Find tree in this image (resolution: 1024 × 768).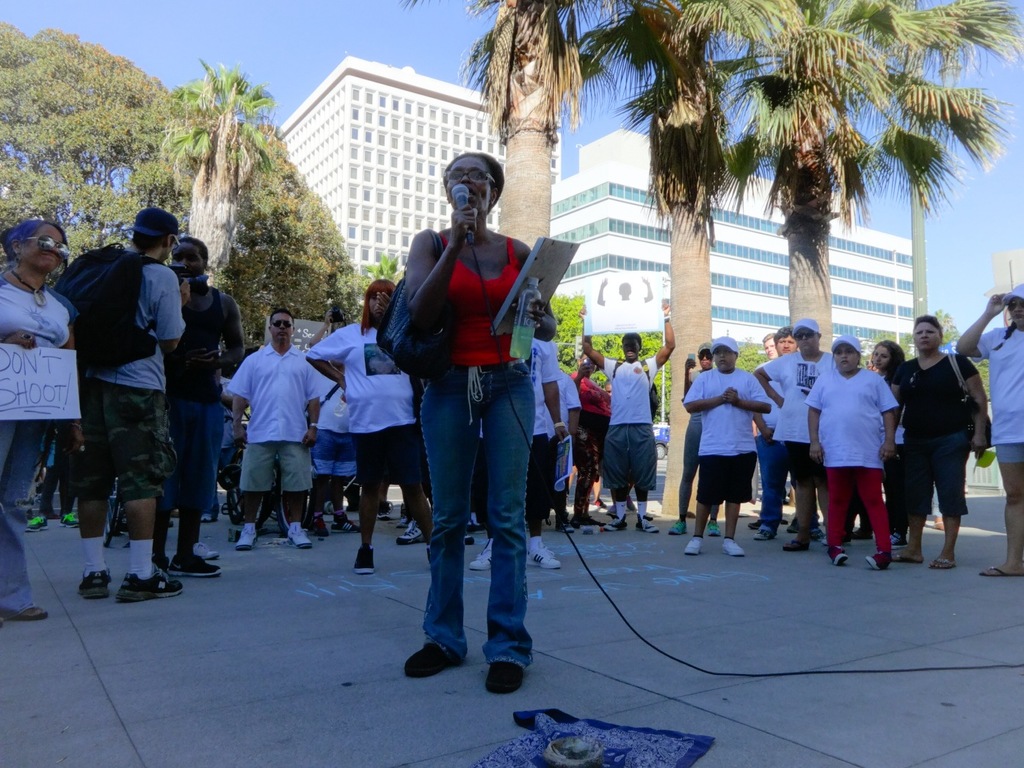
x1=153 y1=51 x2=283 y2=290.
